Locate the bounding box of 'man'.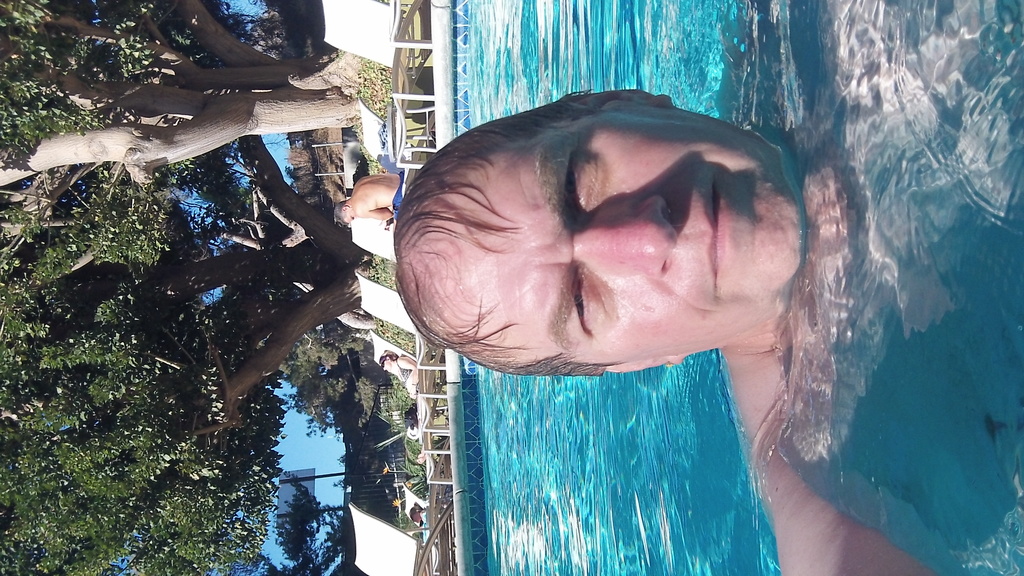
Bounding box: 371,63,903,568.
